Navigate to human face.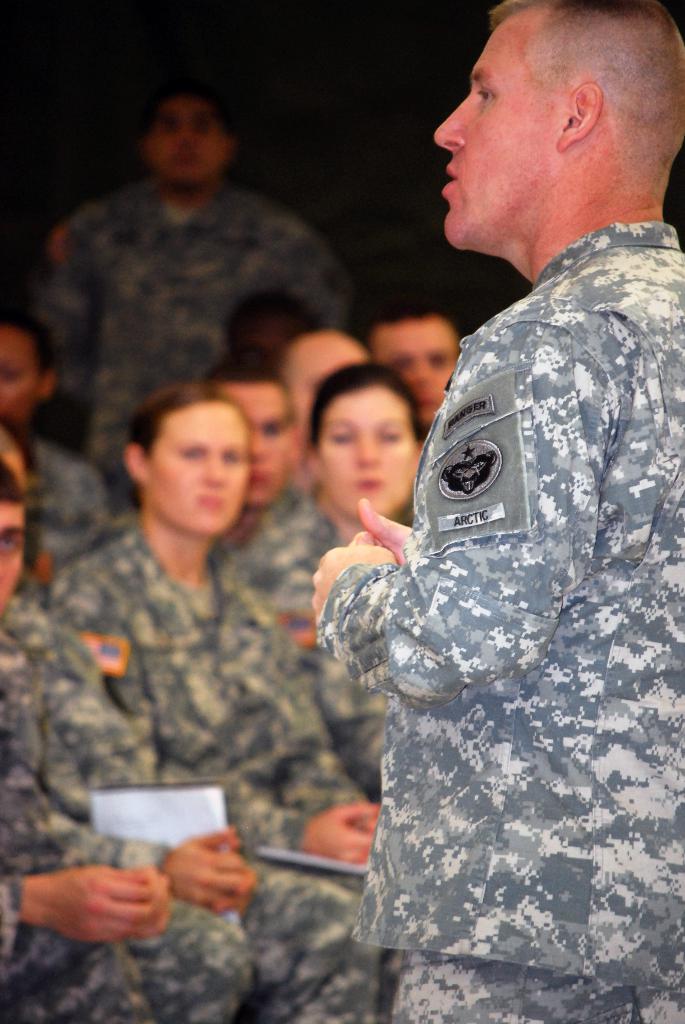
Navigation target: bbox=(232, 387, 293, 509).
